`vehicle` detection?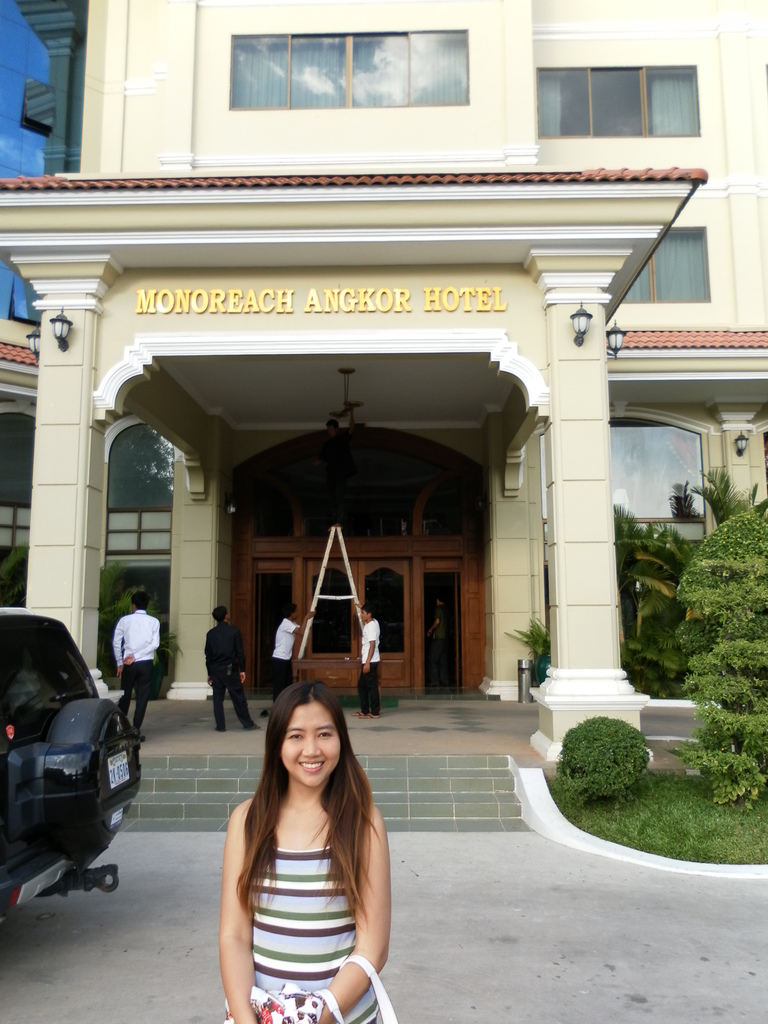
(0,607,145,927)
